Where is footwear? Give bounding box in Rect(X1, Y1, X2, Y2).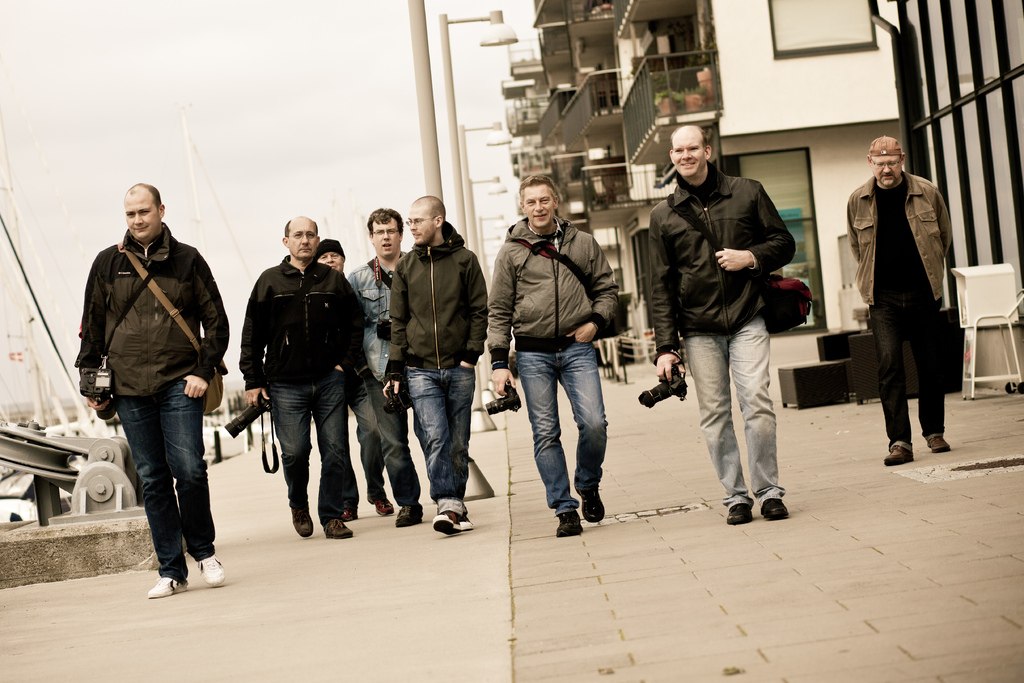
Rect(364, 493, 394, 515).
